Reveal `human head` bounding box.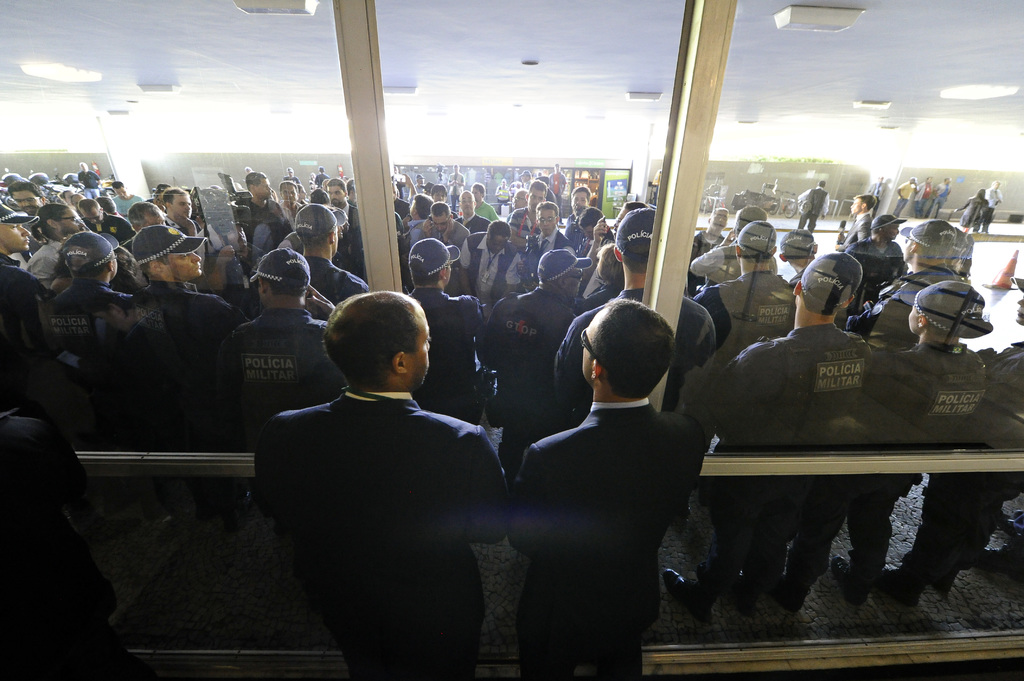
Revealed: pyautogui.locateOnScreen(943, 177, 949, 184).
